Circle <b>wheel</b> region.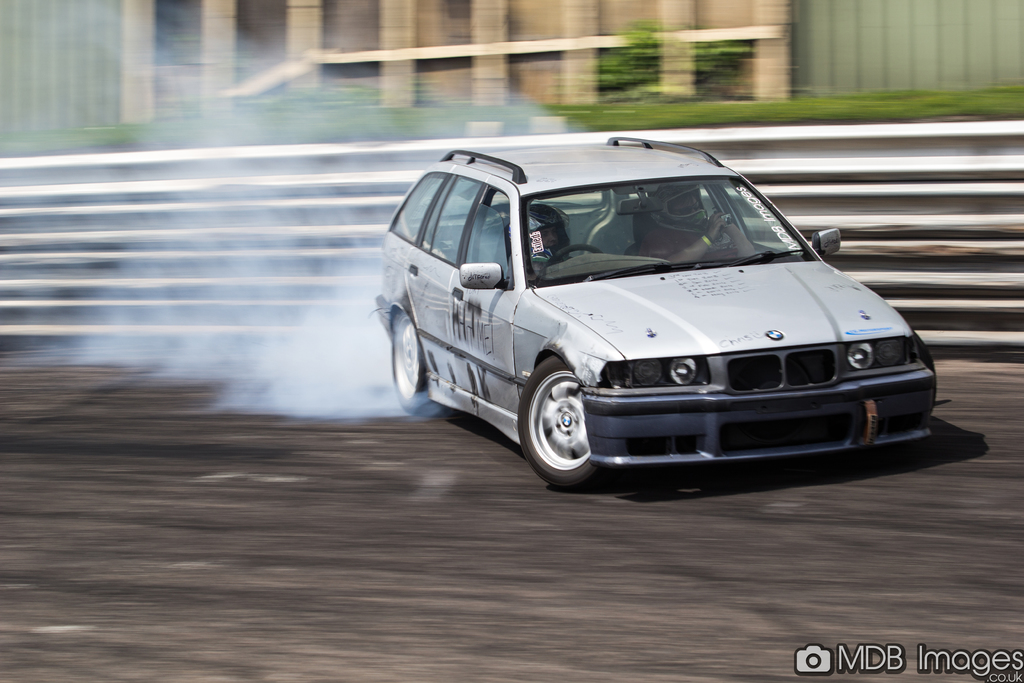
Region: (x1=913, y1=331, x2=937, y2=419).
